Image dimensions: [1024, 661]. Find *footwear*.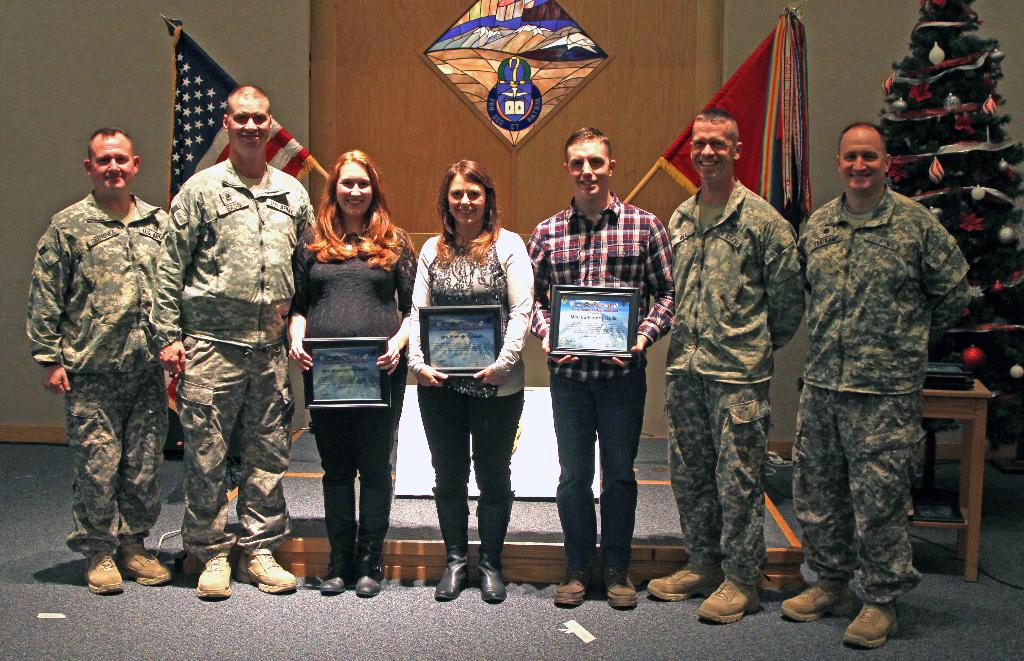
115/544/175/588.
